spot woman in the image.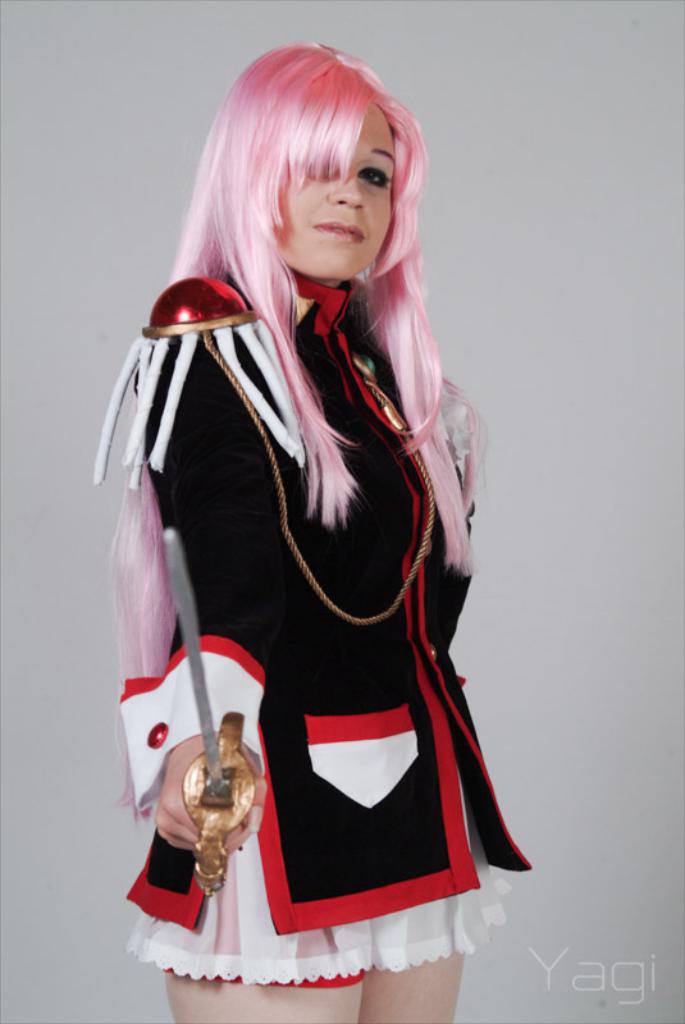
woman found at left=96, top=24, right=529, bottom=1010.
